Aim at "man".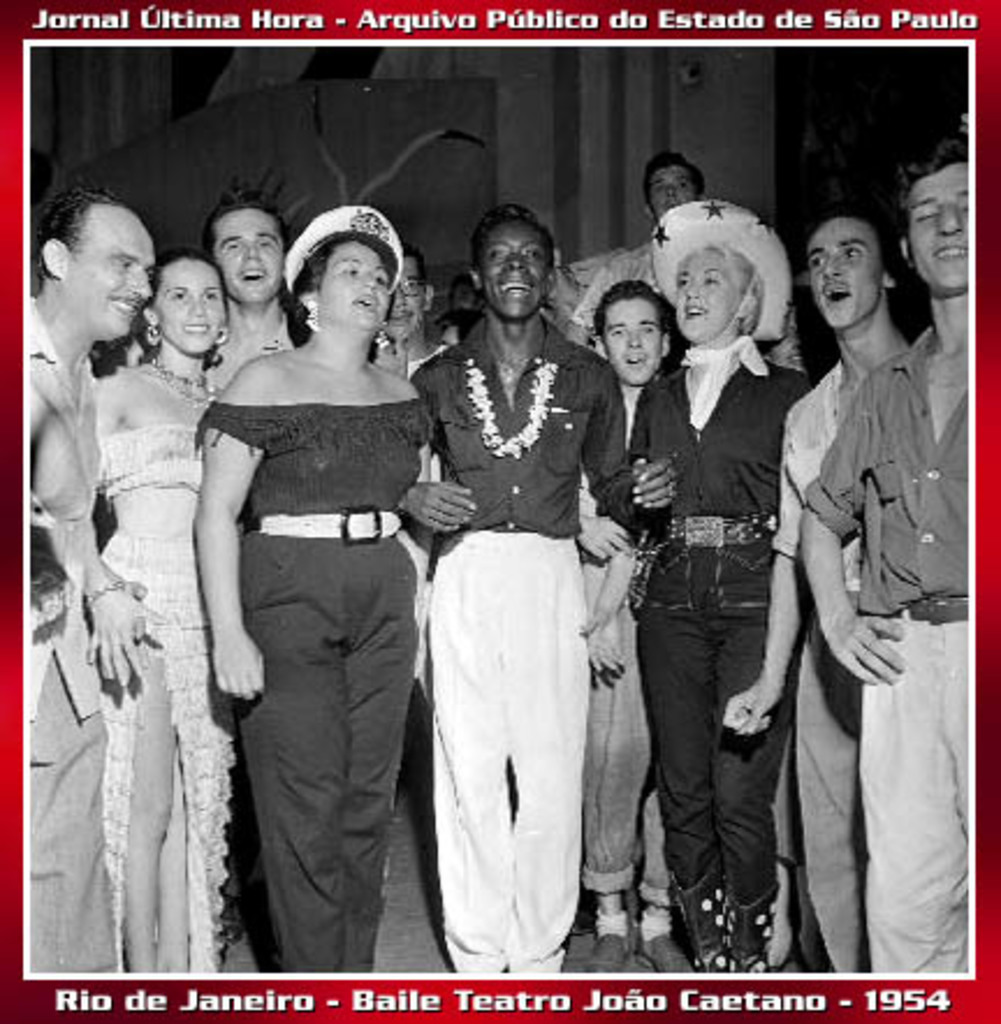
Aimed at x1=0 y1=185 x2=165 y2=971.
